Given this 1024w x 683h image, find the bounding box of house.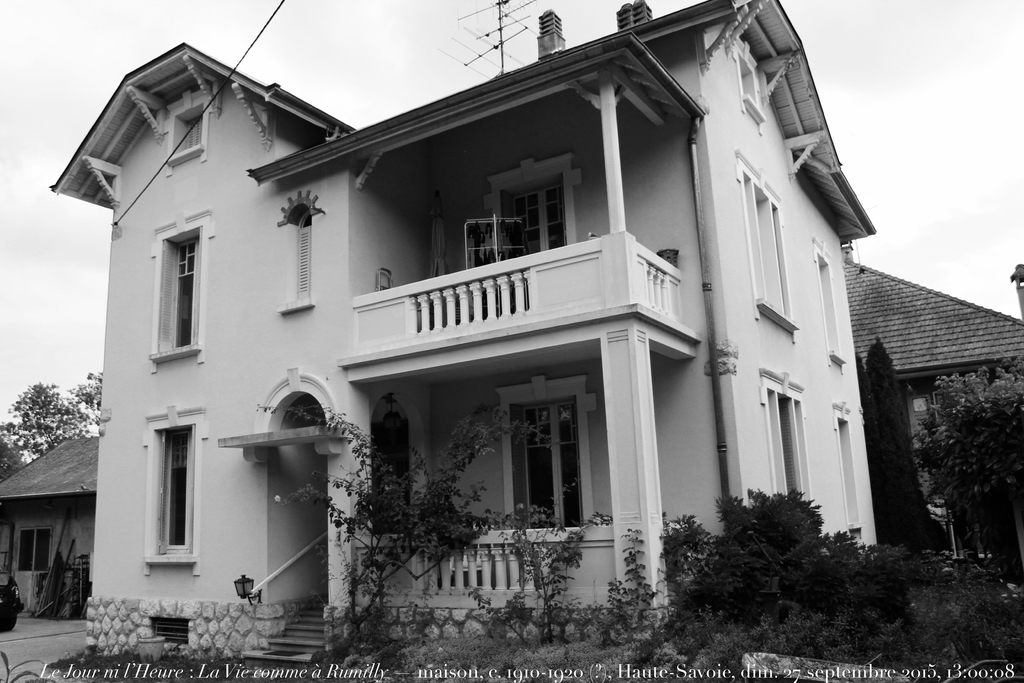
pyautogui.locateOnScreen(0, 435, 100, 623).
